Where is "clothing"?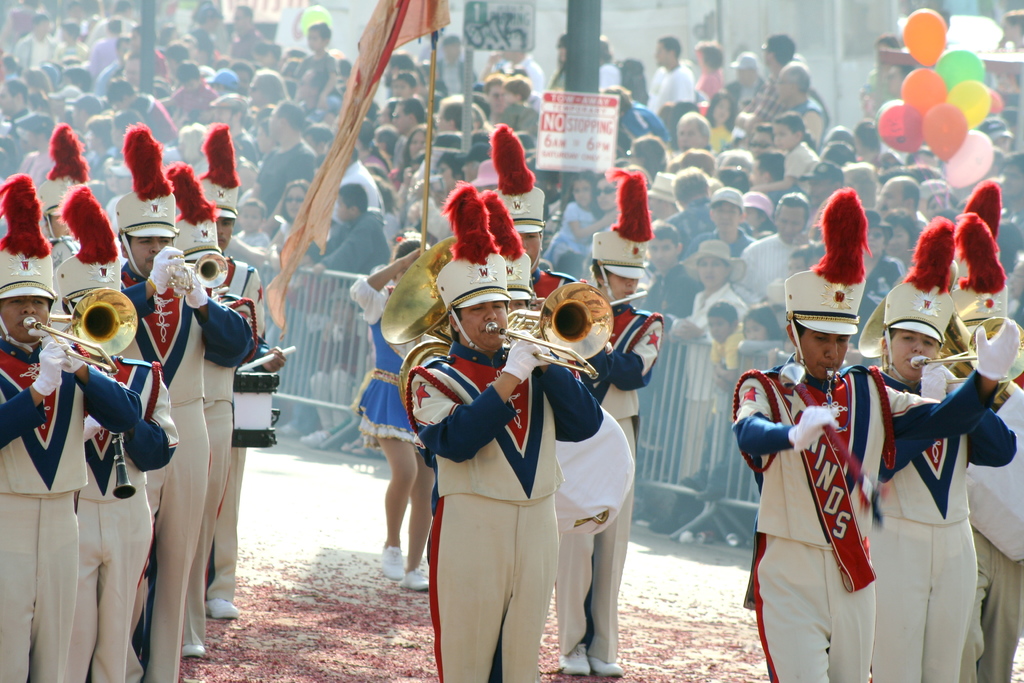
bbox=(868, 368, 1016, 681).
